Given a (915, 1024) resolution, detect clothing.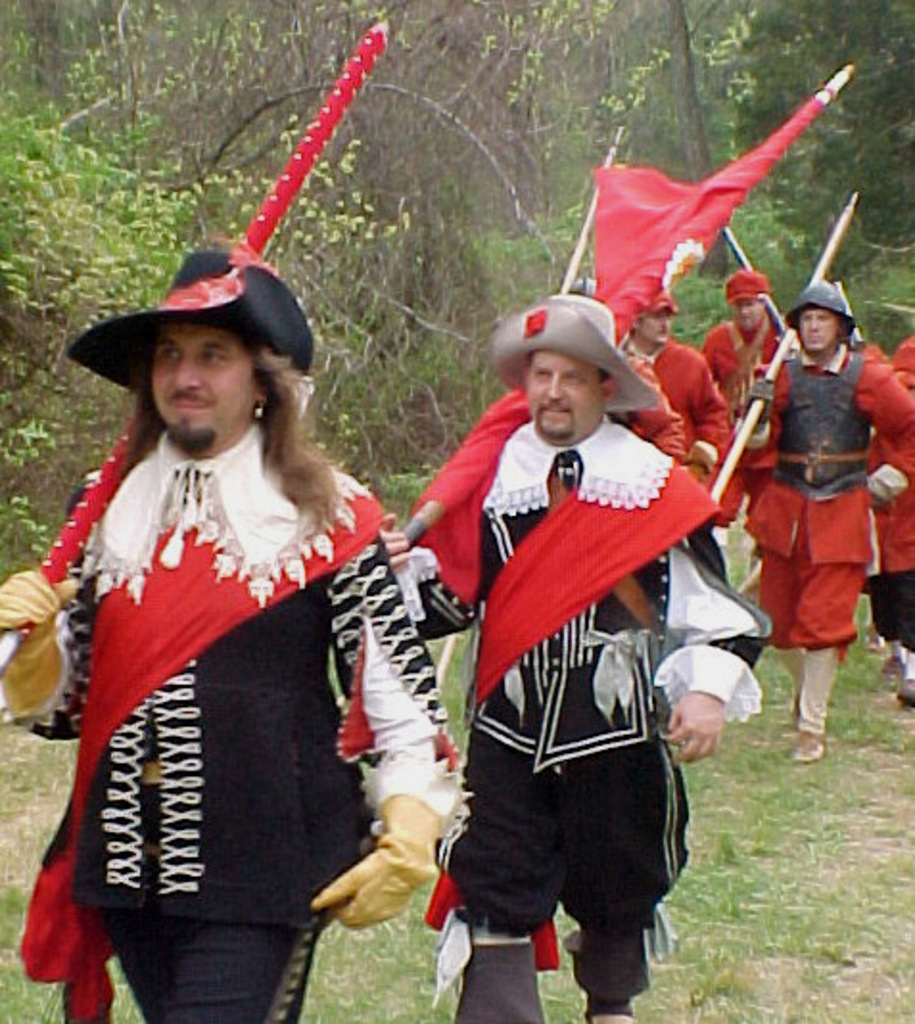
x1=746, y1=284, x2=888, y2=704.
